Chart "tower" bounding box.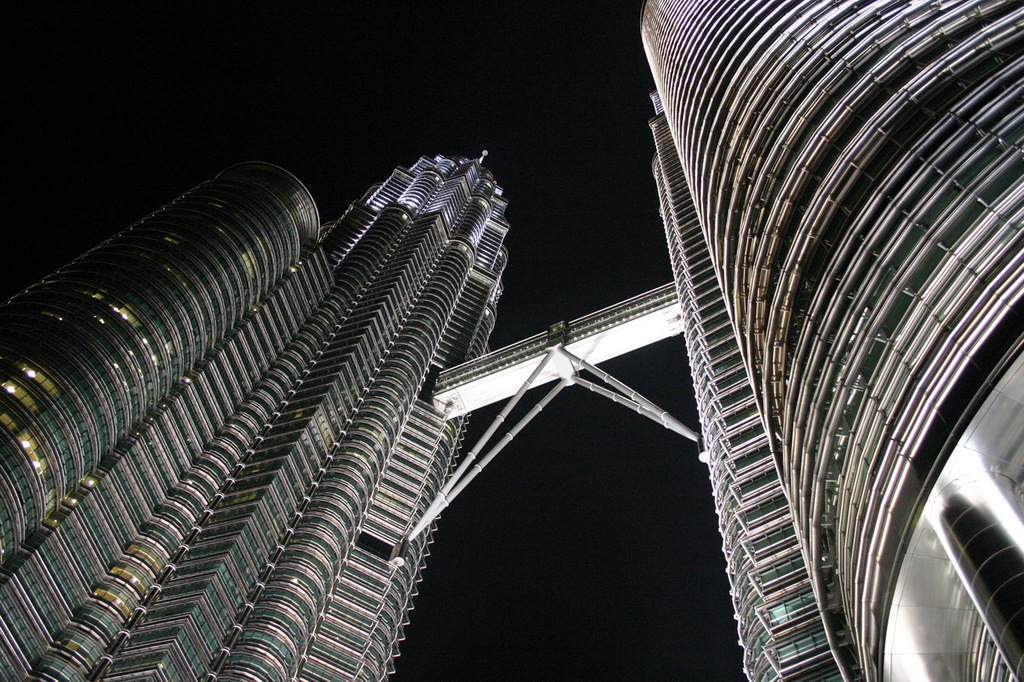
Charted: 2,116,561,681.
